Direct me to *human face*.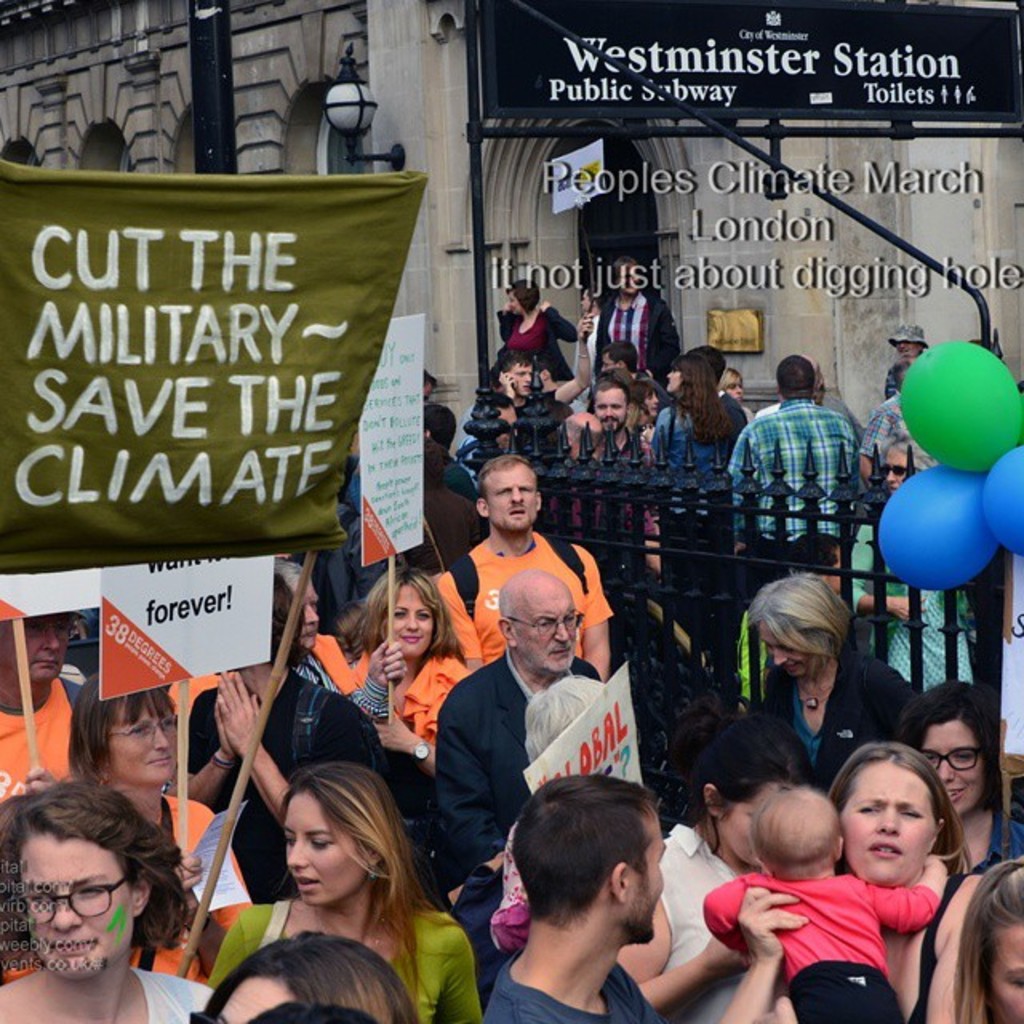
Direction: box(835, 760, 936, 883).
